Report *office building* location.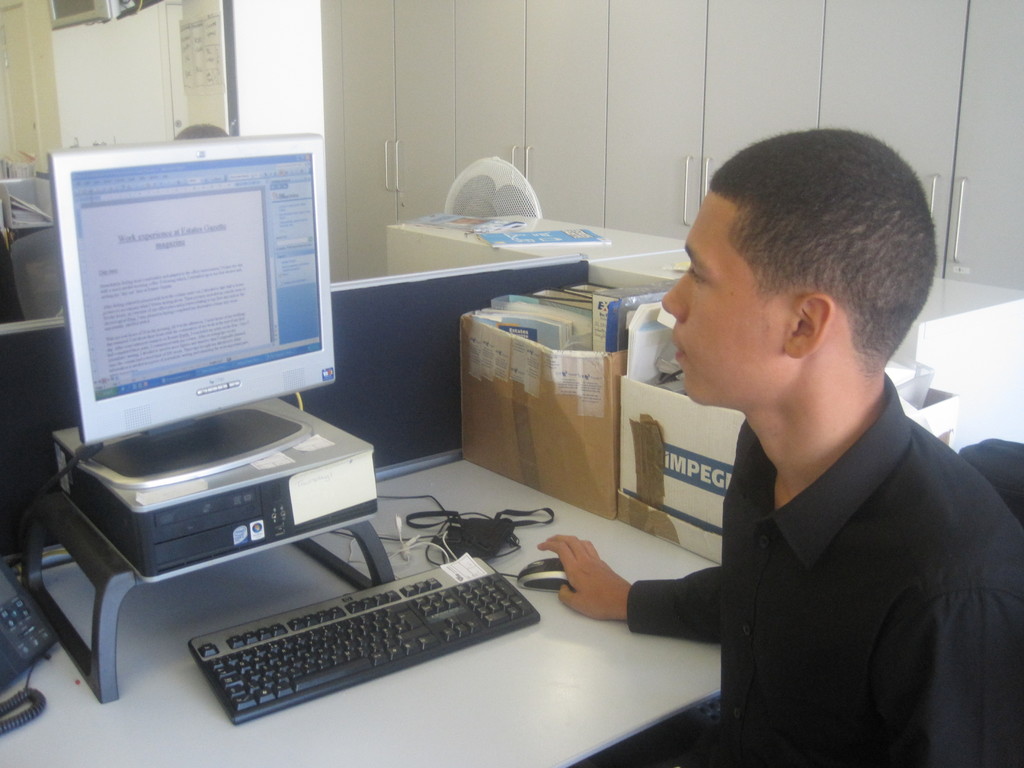
Report: bbox=[0, 52, 973, 767].
